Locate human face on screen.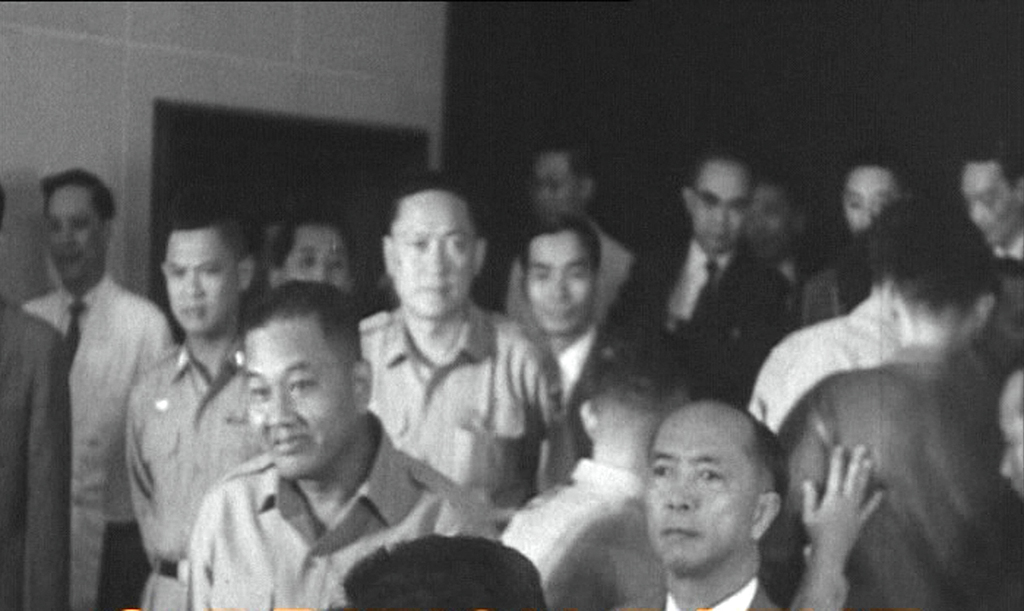
On screen at crop(241, 317, 351, 483).
